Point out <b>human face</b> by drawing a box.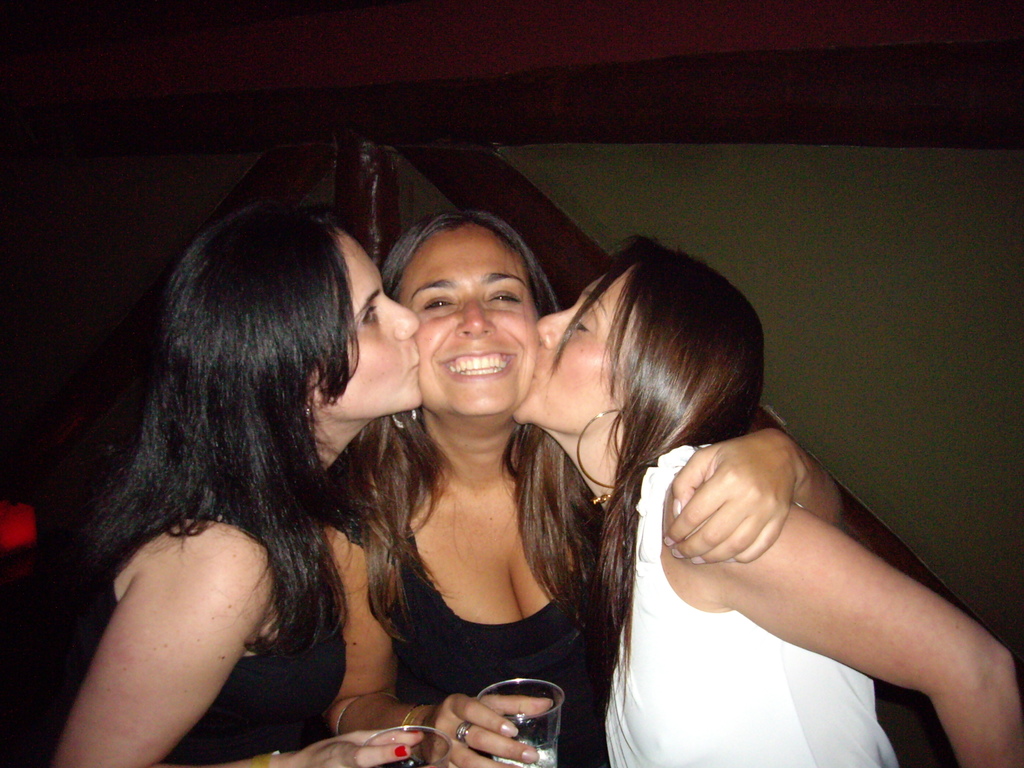
{"left": 392, "top": 225, "right": 535, "bottom": 423}.
